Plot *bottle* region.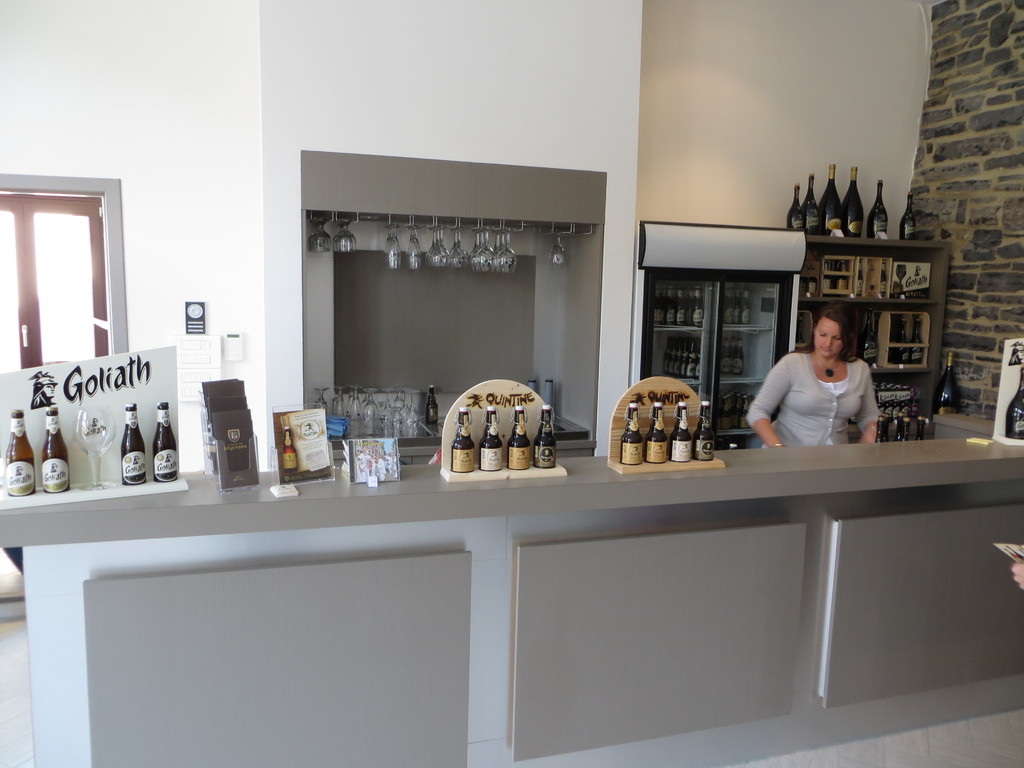
Plotted at [482, 408, 504, 473].
